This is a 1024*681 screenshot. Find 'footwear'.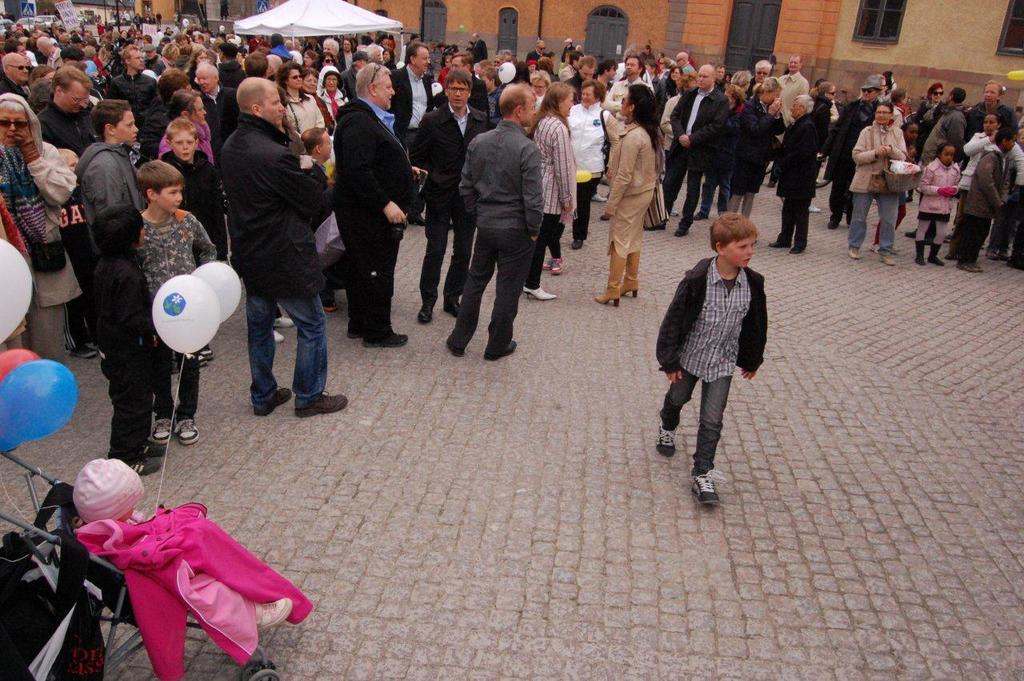
Bounding box: (294,390,355,421).
